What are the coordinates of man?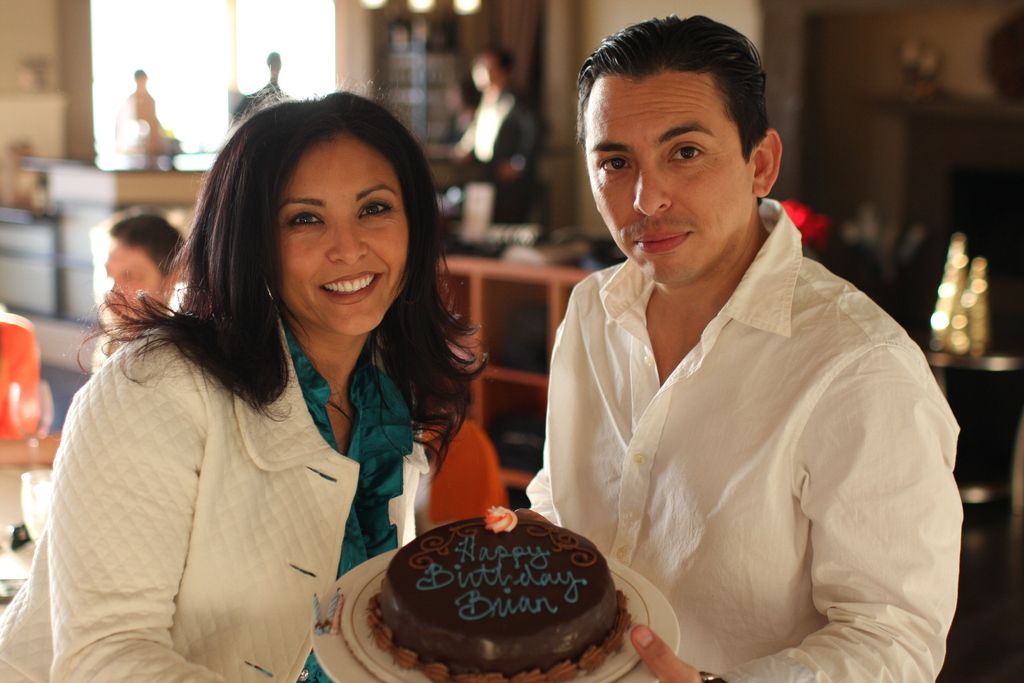
crop(89, 208, 189, 381).
